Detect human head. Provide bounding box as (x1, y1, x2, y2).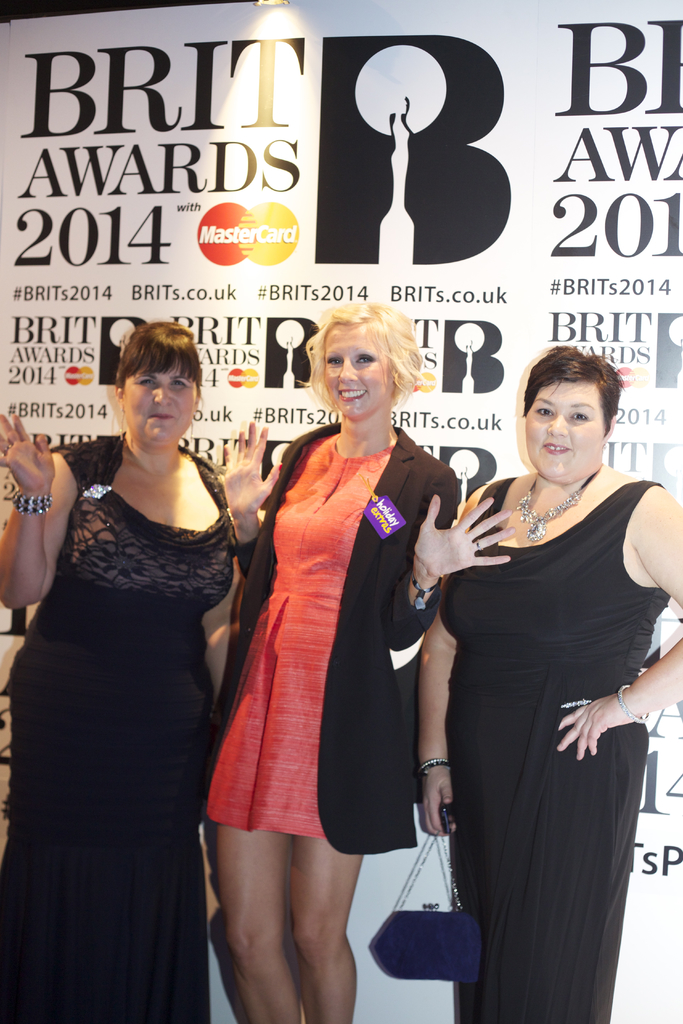
(512, 344, 632, 484).
